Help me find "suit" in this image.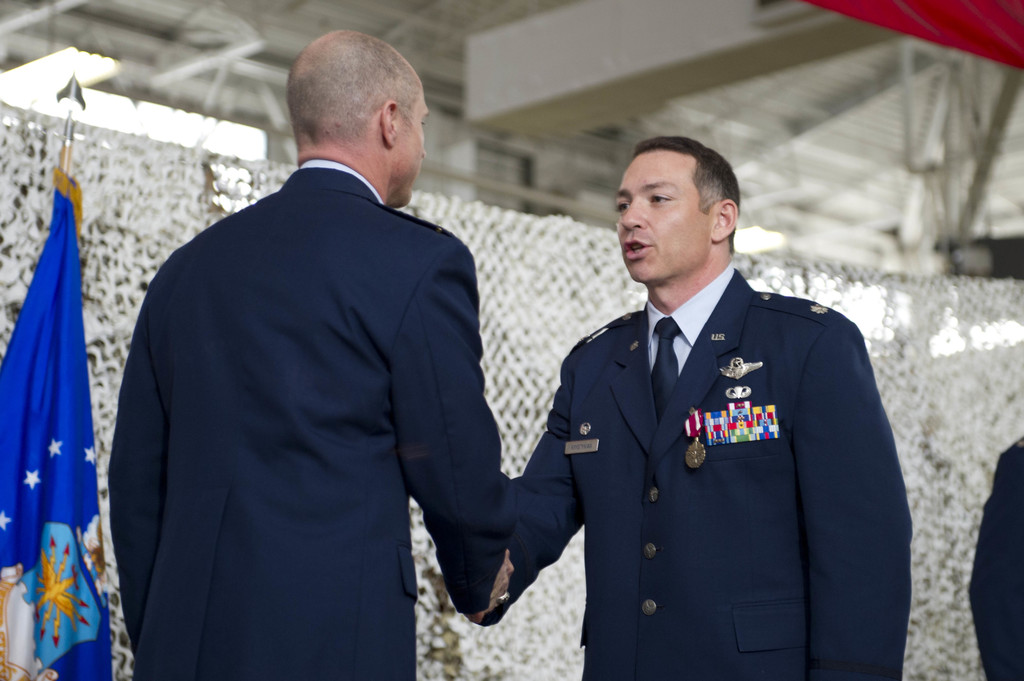
Found it: pyautogui.locateOnScreen(477, 261, 913, 680).
